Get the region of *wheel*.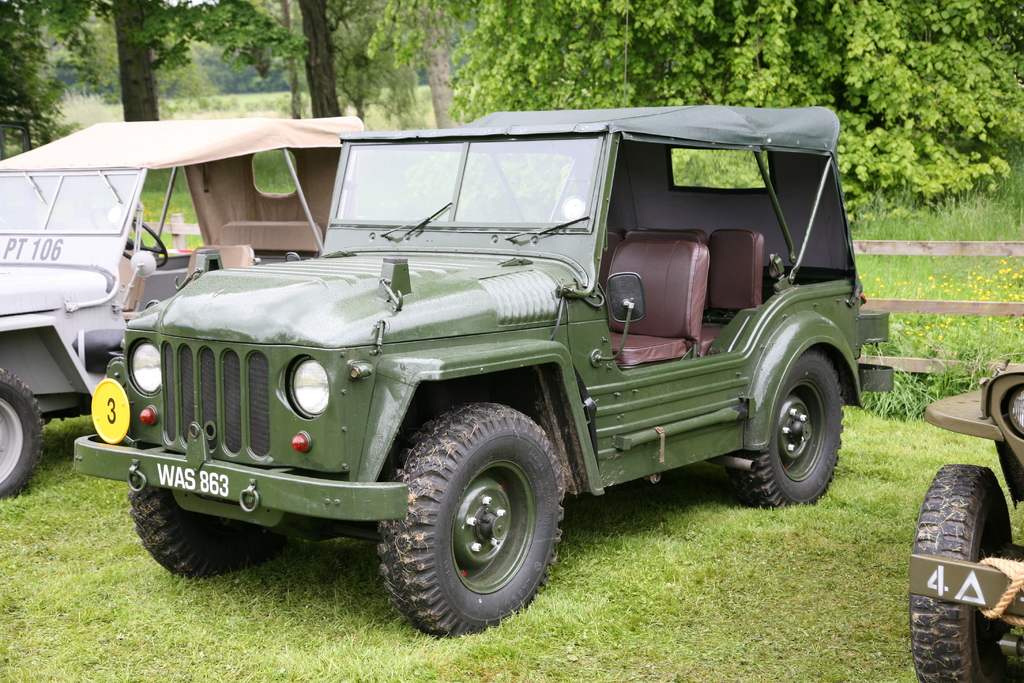
BBox(123, 212, 172, 265).
